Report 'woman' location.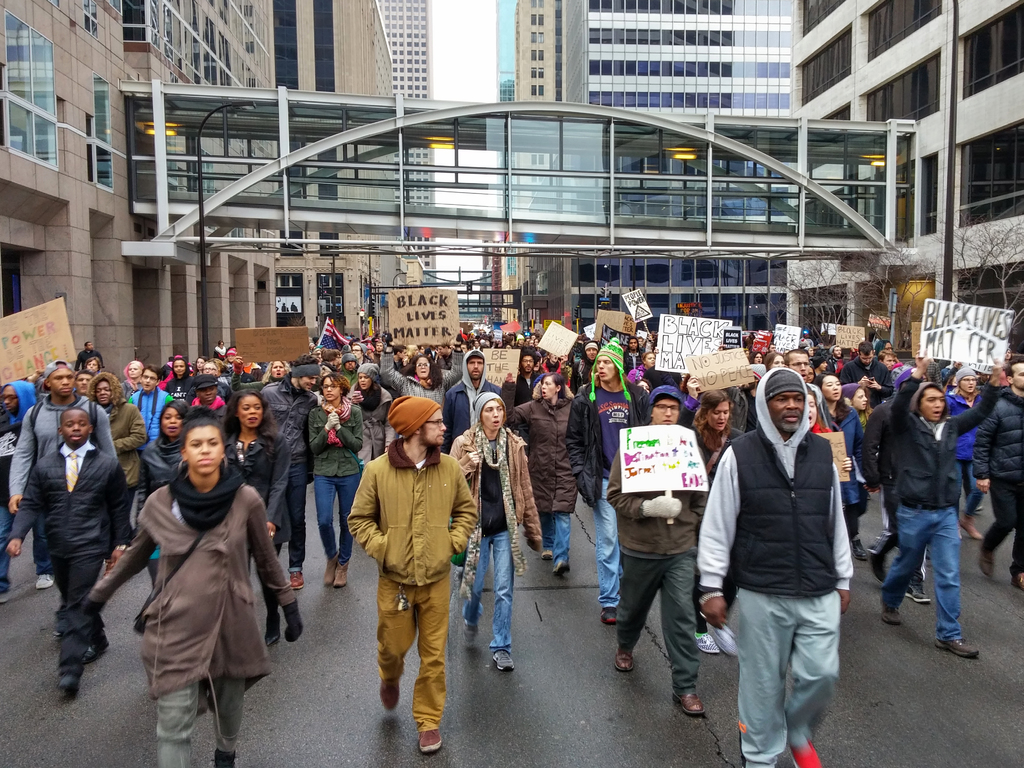
Report: detection(691, 388, 738, 651).
